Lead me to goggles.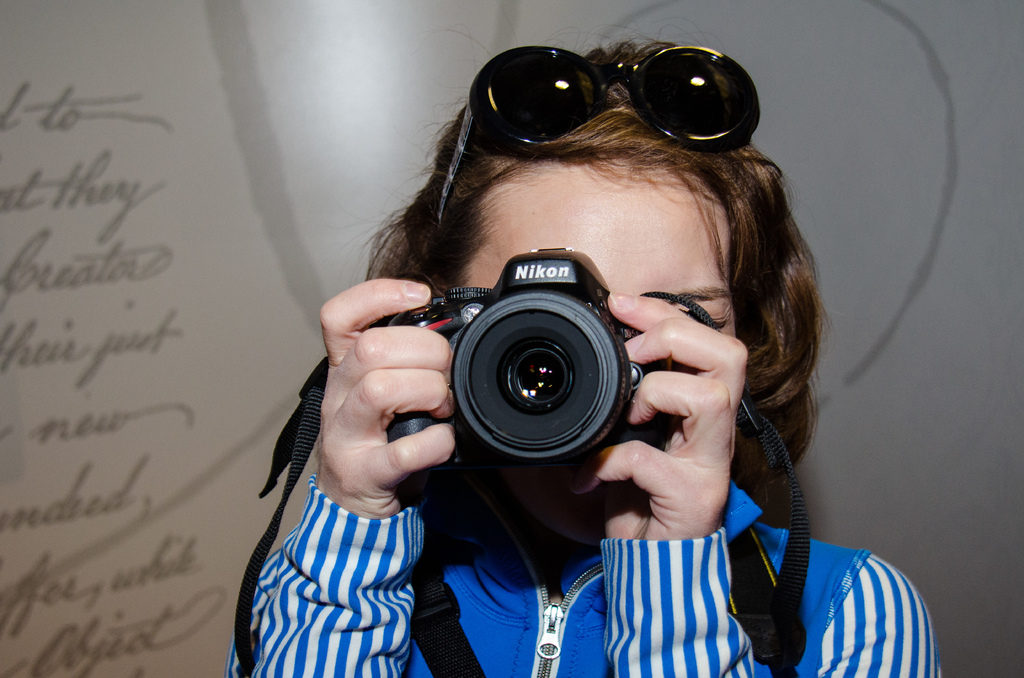
Lead to x1=406, y1=38, x2=769, y2=188.
